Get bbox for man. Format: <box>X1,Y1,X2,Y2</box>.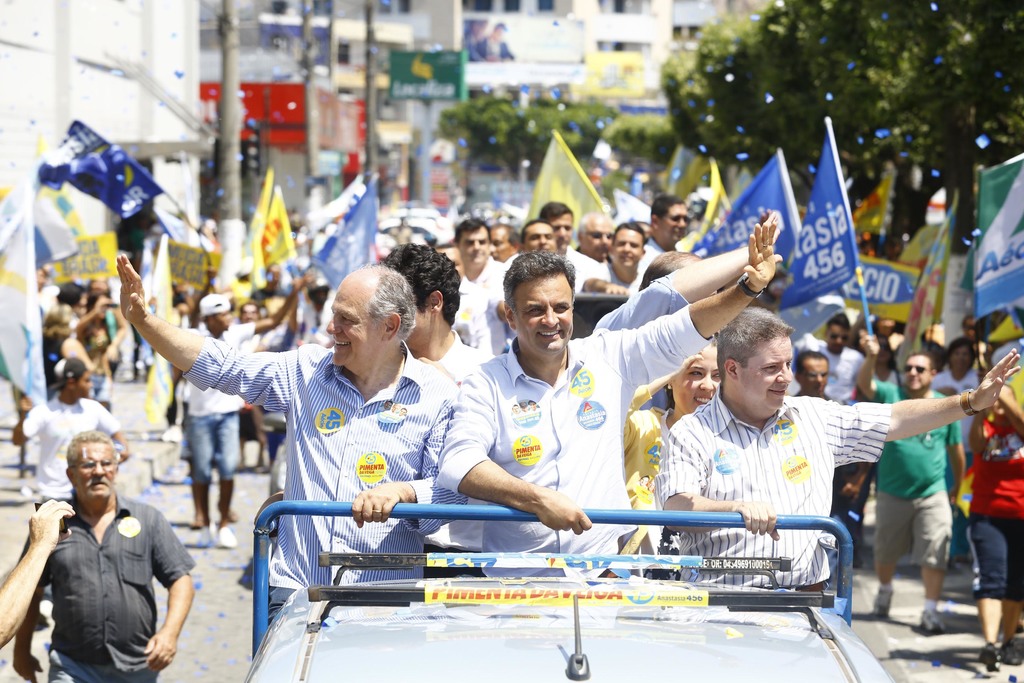
<box>577,226,660,288</box>.
